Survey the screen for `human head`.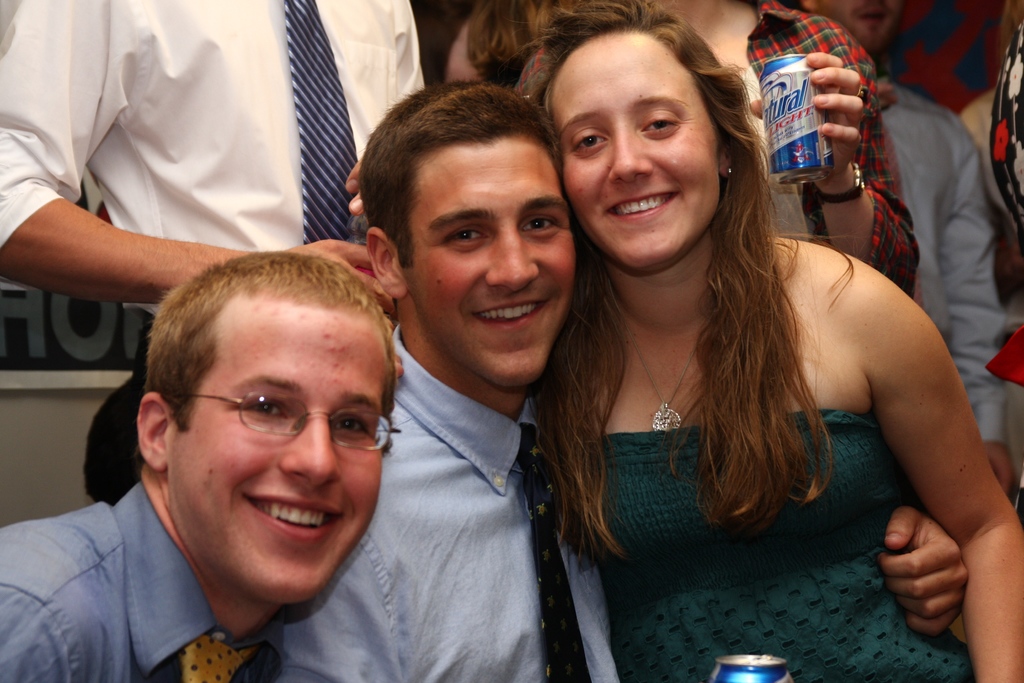
Survey found: <box>447,0,637,88</box>.
